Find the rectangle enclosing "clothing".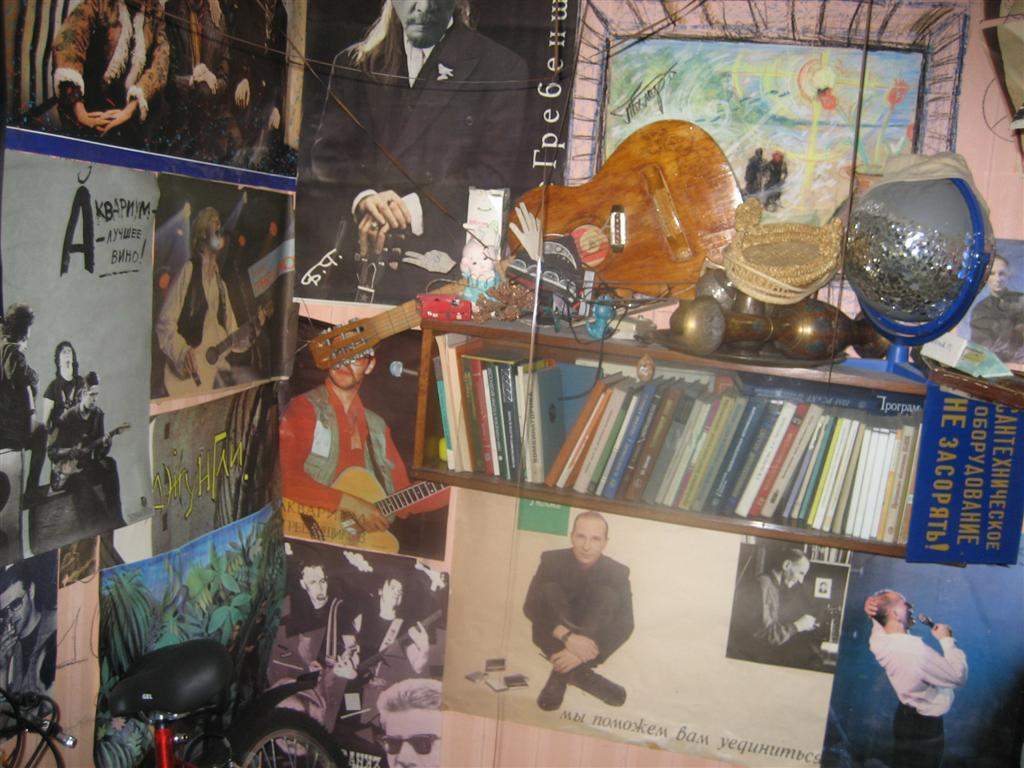
(42, 374, 85, 424).
